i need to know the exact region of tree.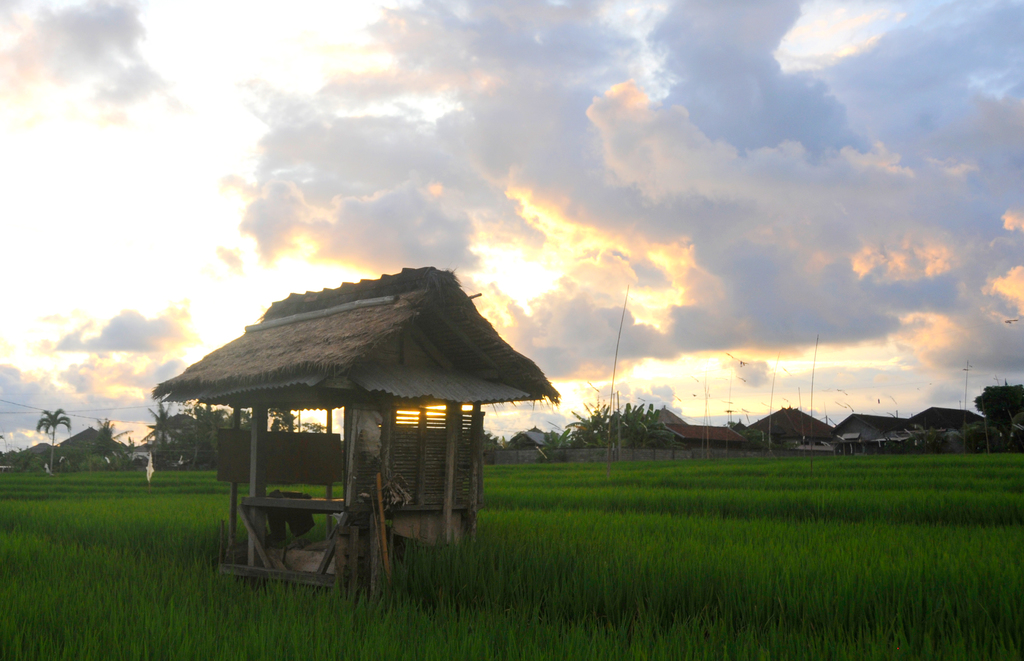
Region: crop(78, 406, 131, 464).
